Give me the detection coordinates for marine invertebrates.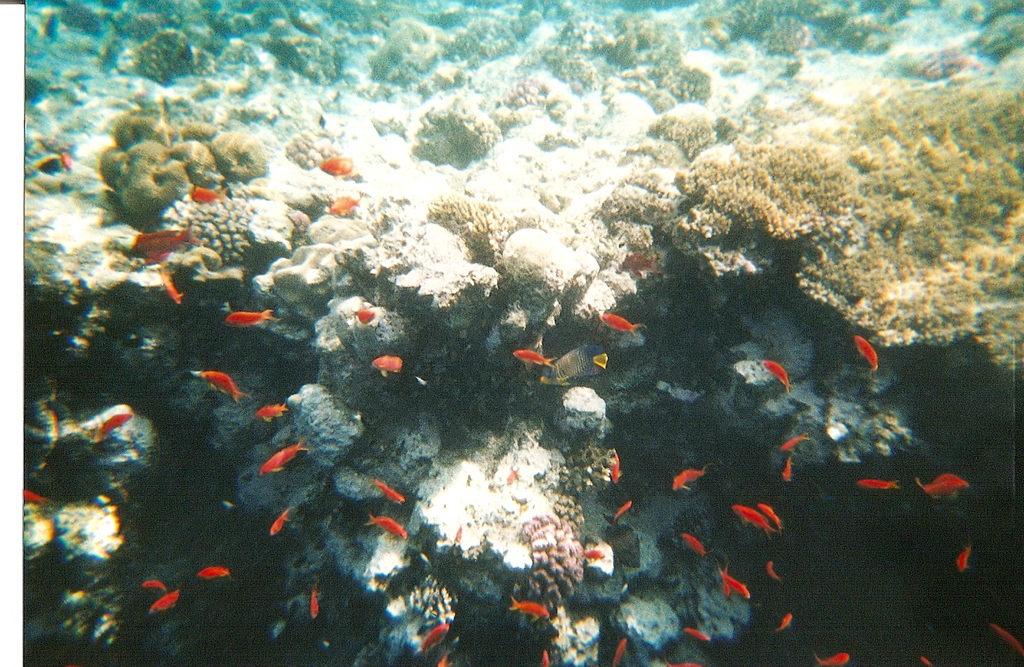
x1=634, y1=101, x2=730, y2=175.
